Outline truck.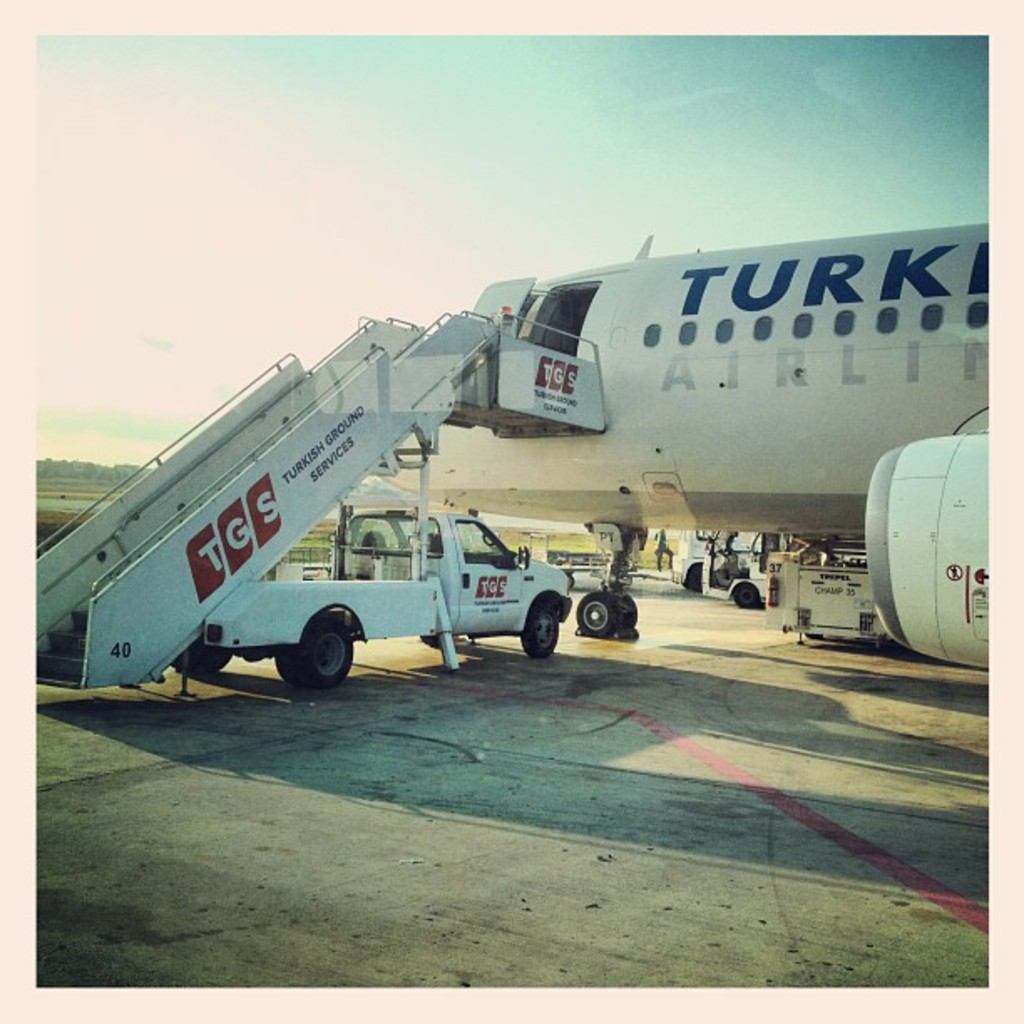
Outline: rect(698, 532, 776, 619).
